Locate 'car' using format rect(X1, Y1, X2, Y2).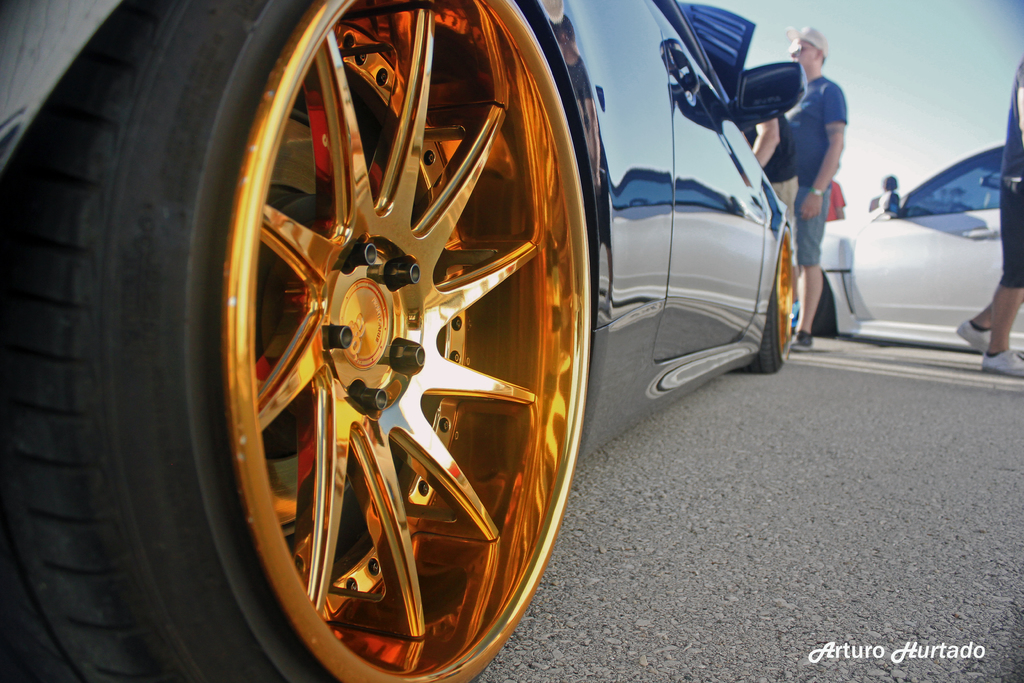
rect(810, 139, 1023, 334).
